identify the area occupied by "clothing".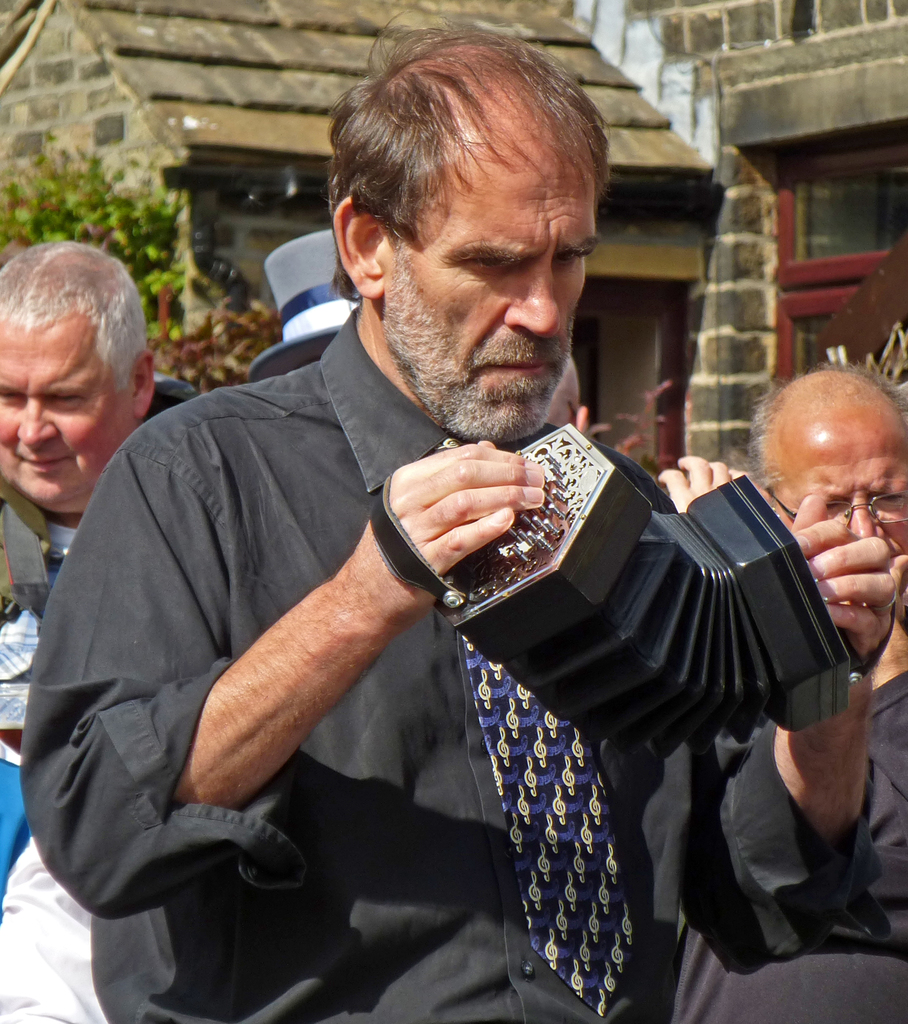
Area: {"left": 662, "top": 667, "right": 907, "bottom": 1022}.
